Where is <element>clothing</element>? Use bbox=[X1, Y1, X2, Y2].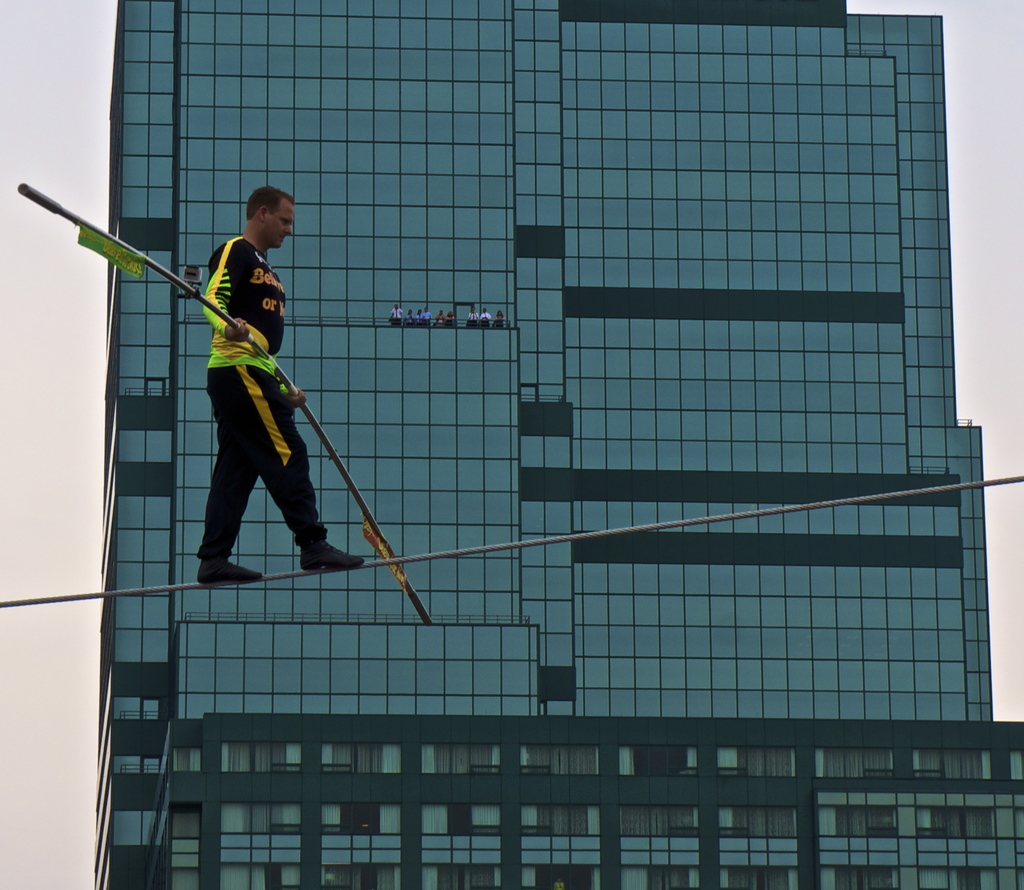
bbox=[415, 311, 421, 323].
